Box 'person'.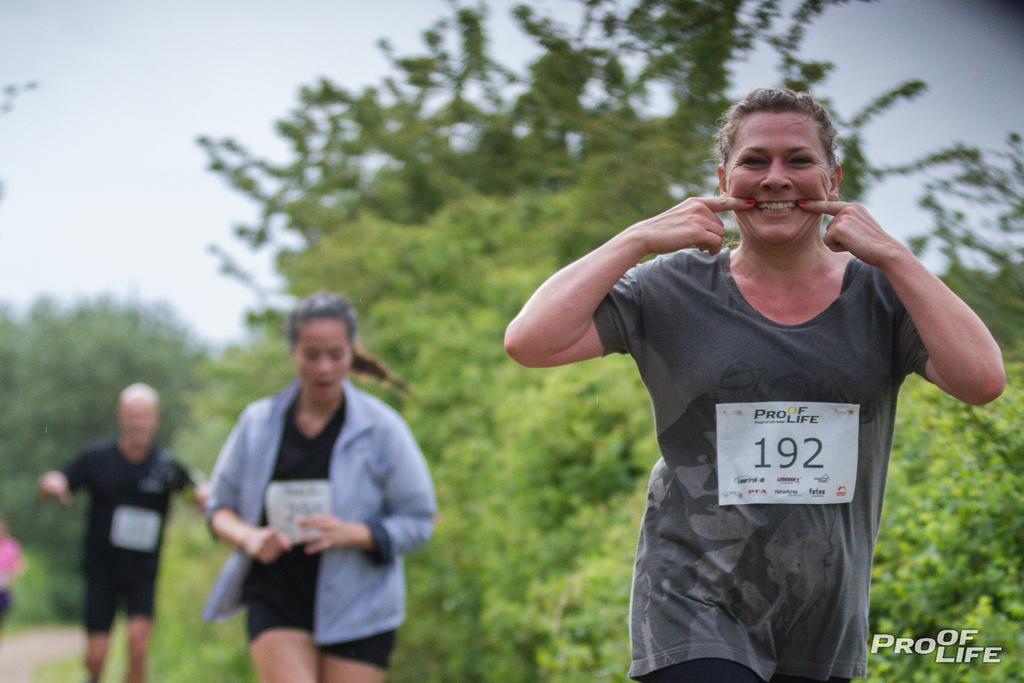
[x1=39, y1=383, x2=207, y2=682].
